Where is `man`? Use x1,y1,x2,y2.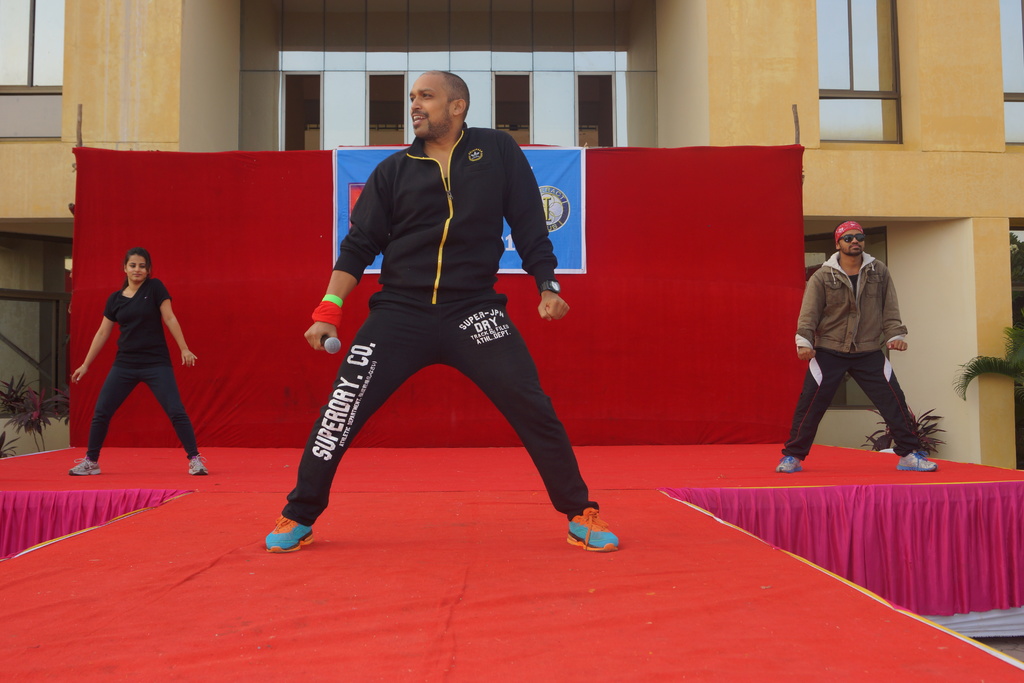
265,69,619,559.
